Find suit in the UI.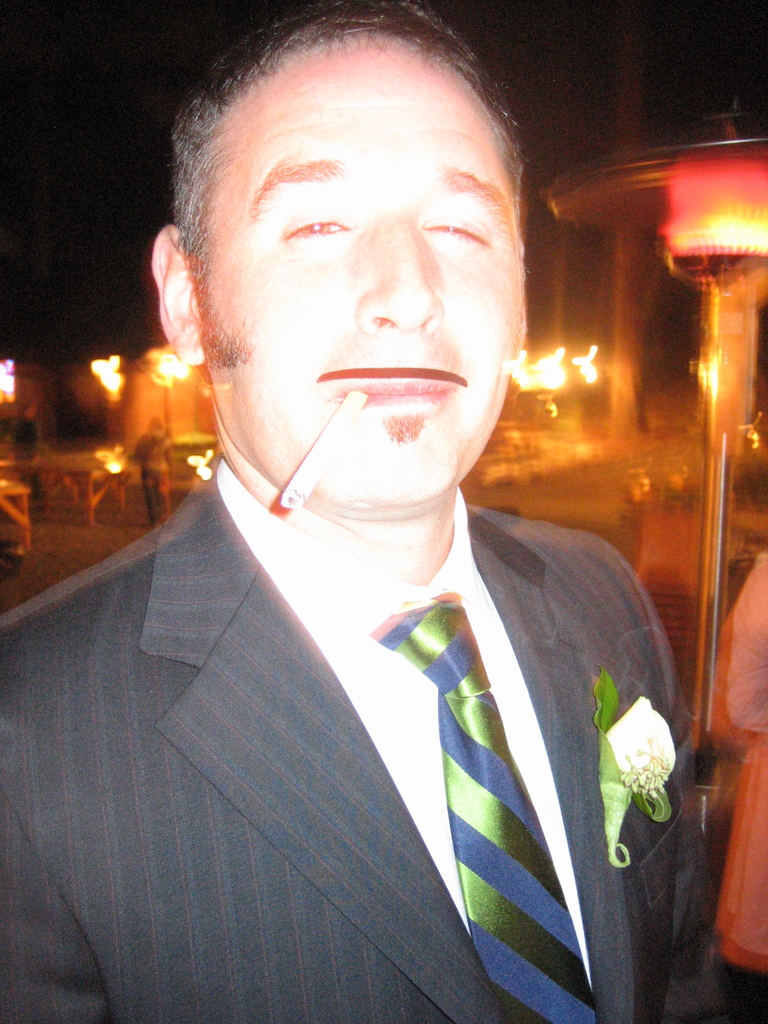
UI element at [0,499,725,1021].
